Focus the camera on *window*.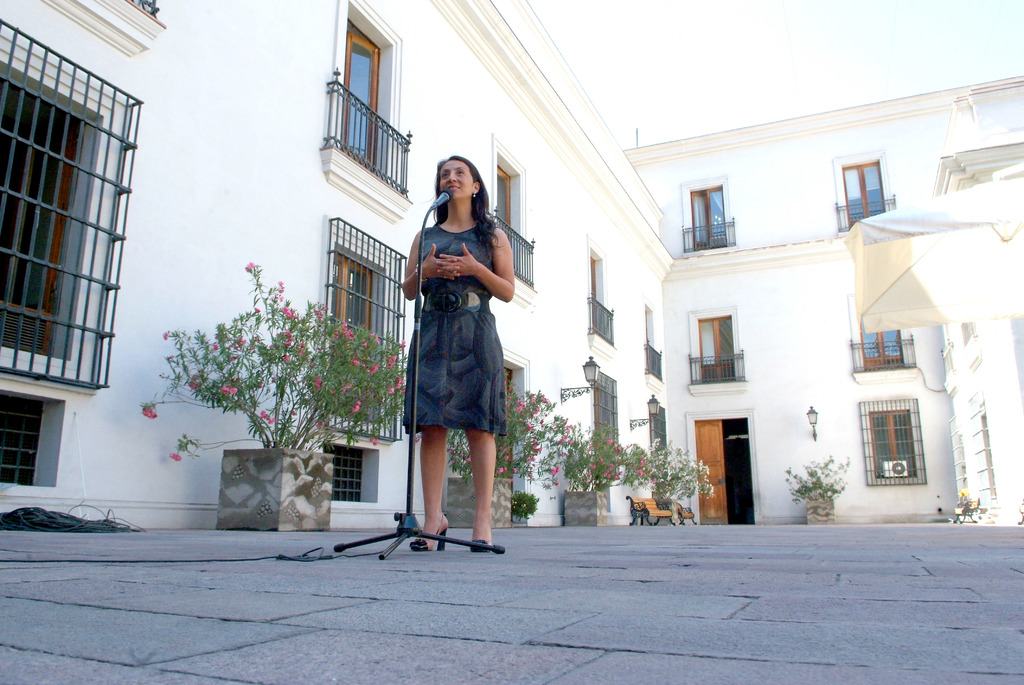
Focus region: bbox(323, 442, 376, 503).
